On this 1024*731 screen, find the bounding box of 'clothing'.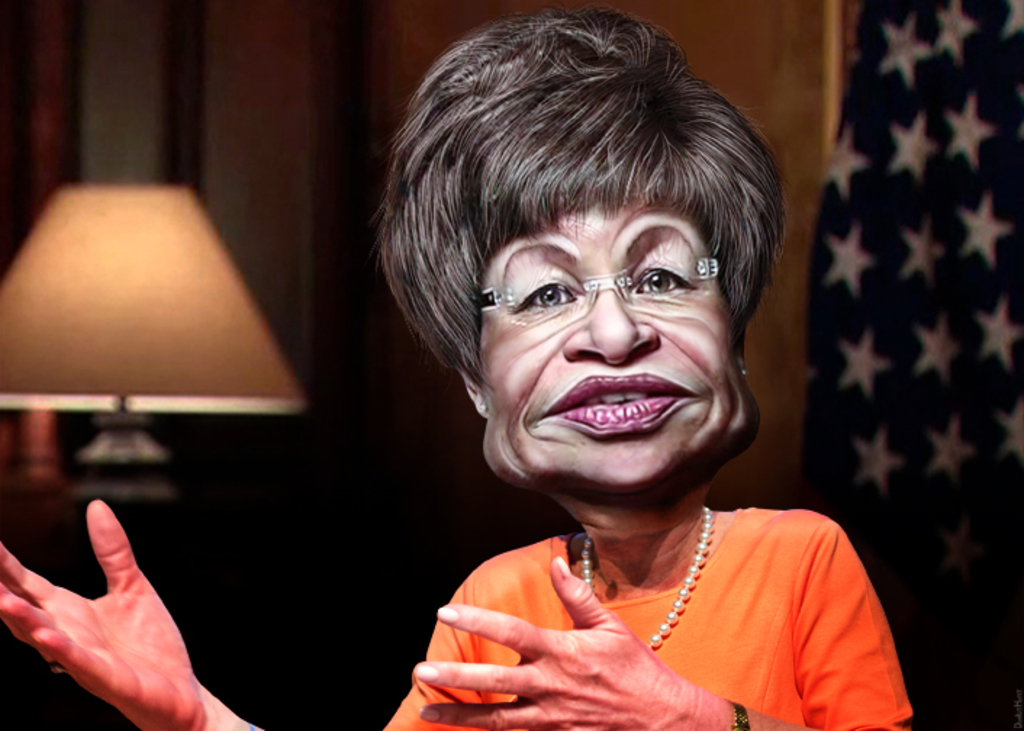
Bounding box: BBox(377, 450, 920, 715).
